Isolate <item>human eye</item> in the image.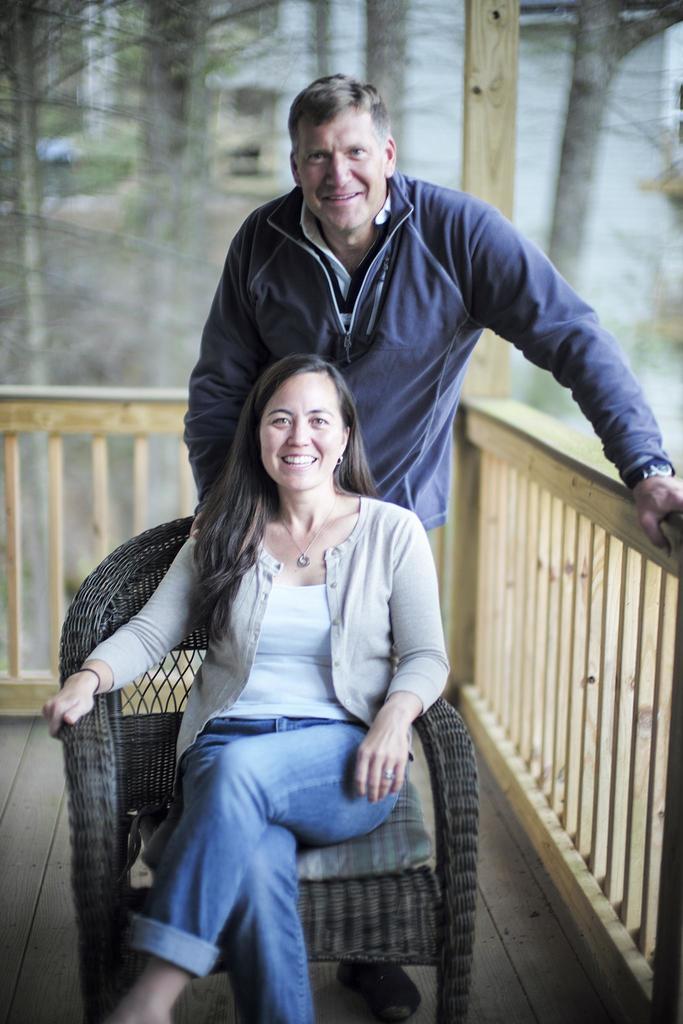
Isolated region: bbox=(270, 410, 291, 428).
